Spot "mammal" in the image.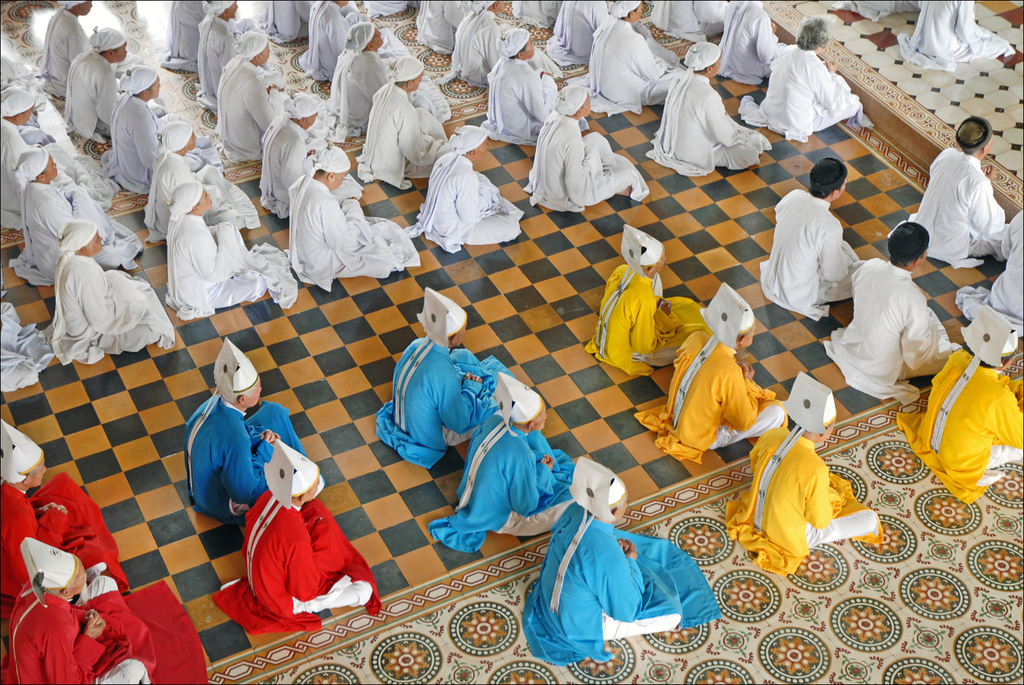
"mammal" found at l=522, t=82, r=652, b=213.
